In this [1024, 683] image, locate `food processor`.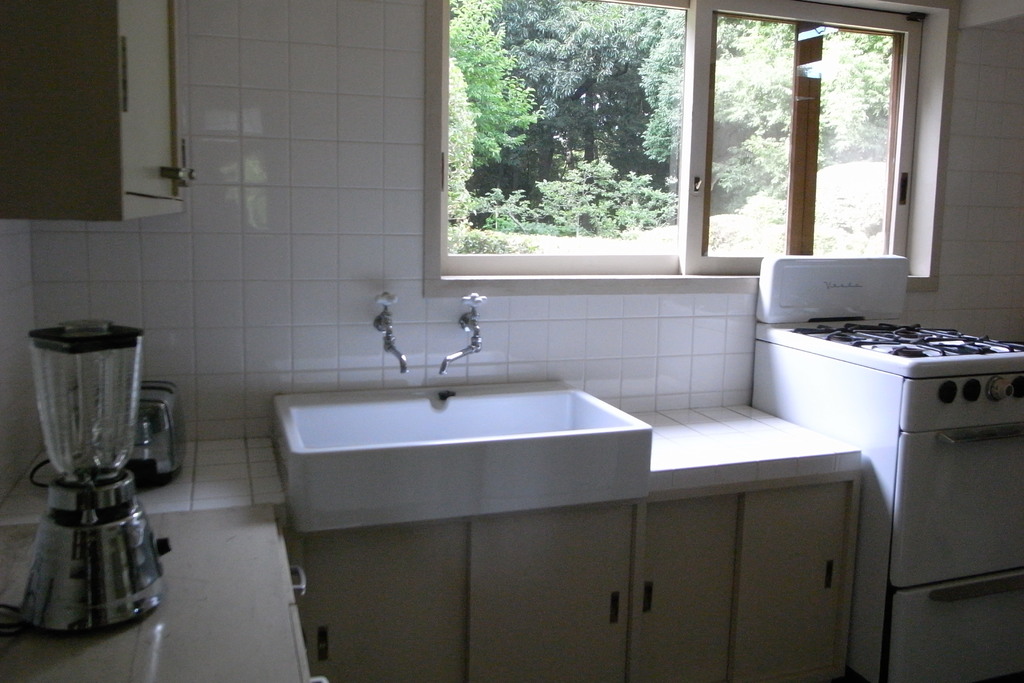
Bounding box: {"left": 18, "top": 309, "right": 174, "bottom": 638}.
